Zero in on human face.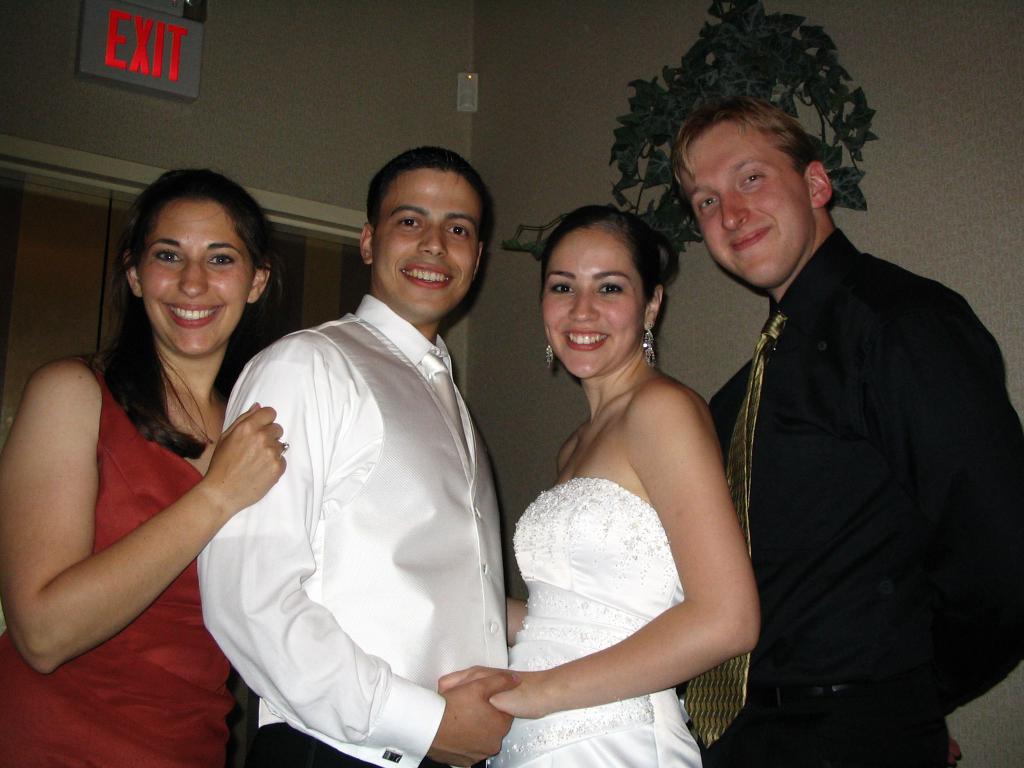
Zeroed in: <region>141, 198, 255, 357</region>.
